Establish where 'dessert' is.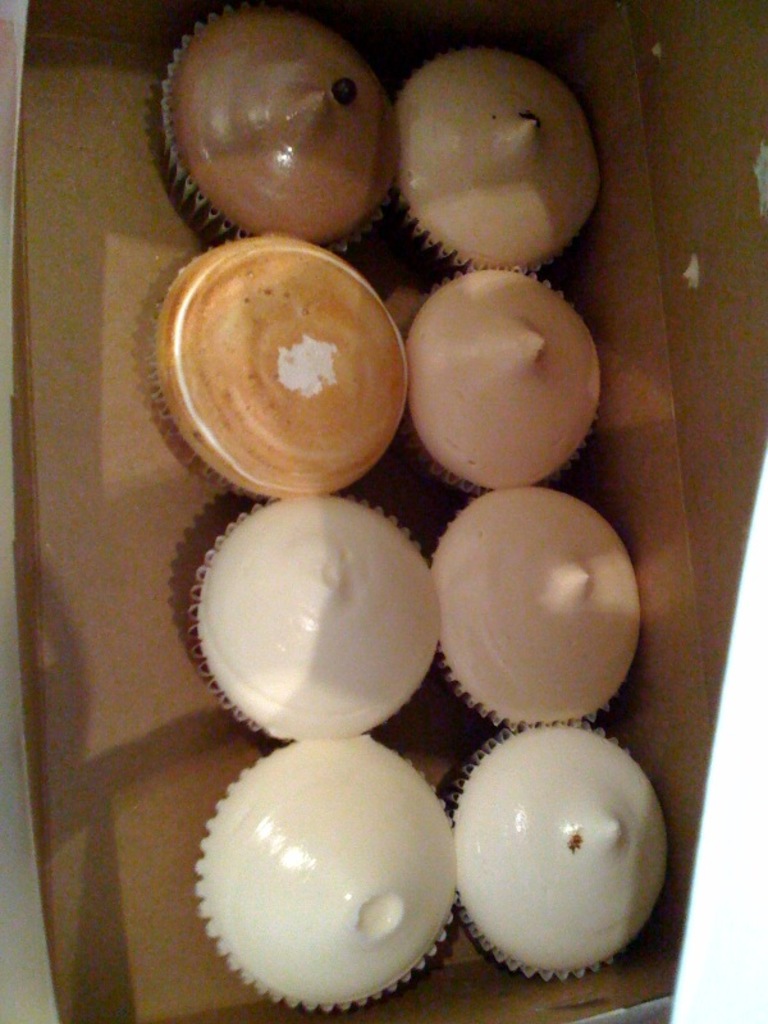
Established at [x1=452, y1=724, x2=669, y2=980].
